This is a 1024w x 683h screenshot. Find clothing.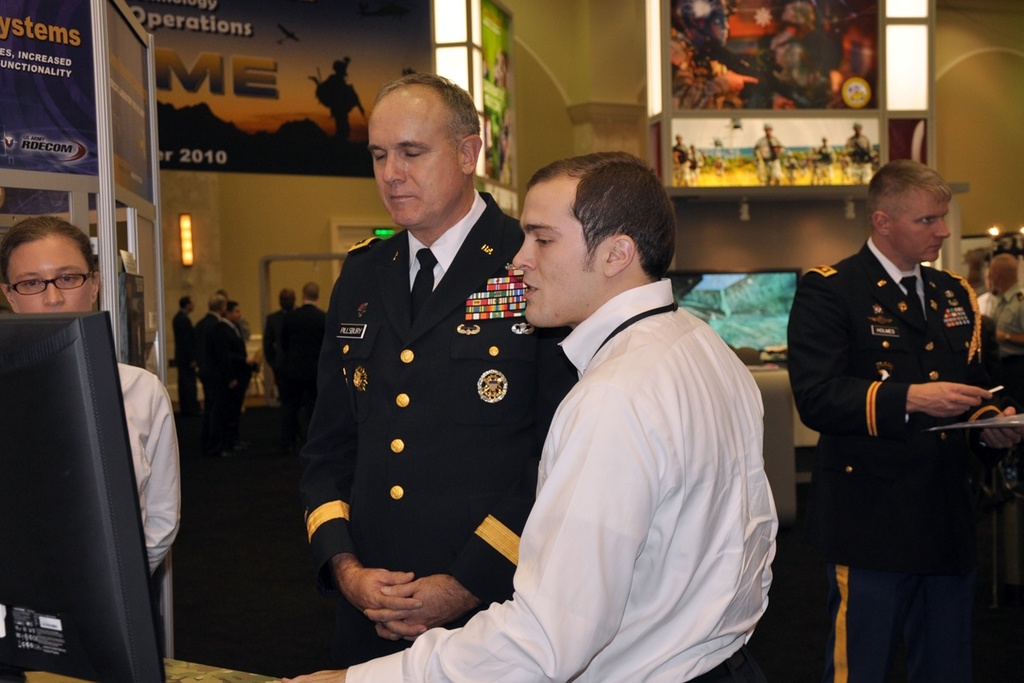
Bounding box: x1=977 y1=286 x2=1002 y2=317.
